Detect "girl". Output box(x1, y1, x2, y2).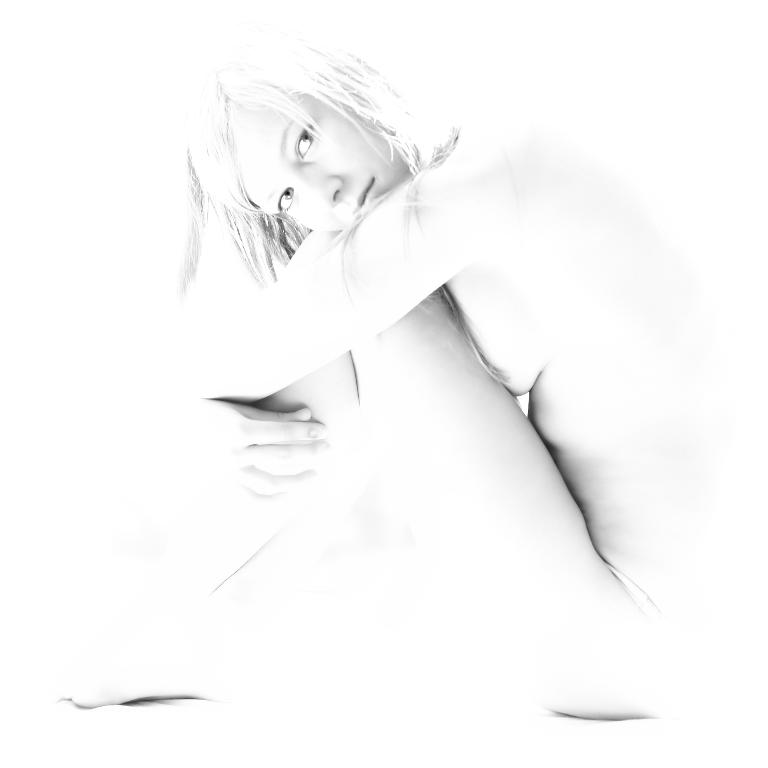
box(31, 22, 742, 720).
